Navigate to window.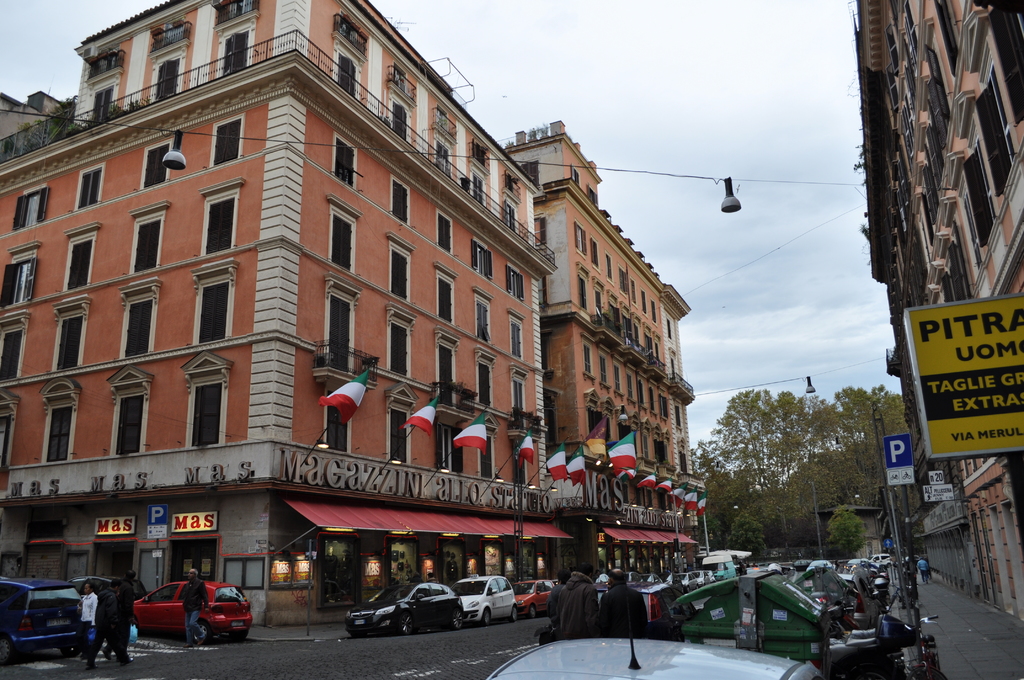
Navigation target: left=509, top=263, right=524, bottom=302.
